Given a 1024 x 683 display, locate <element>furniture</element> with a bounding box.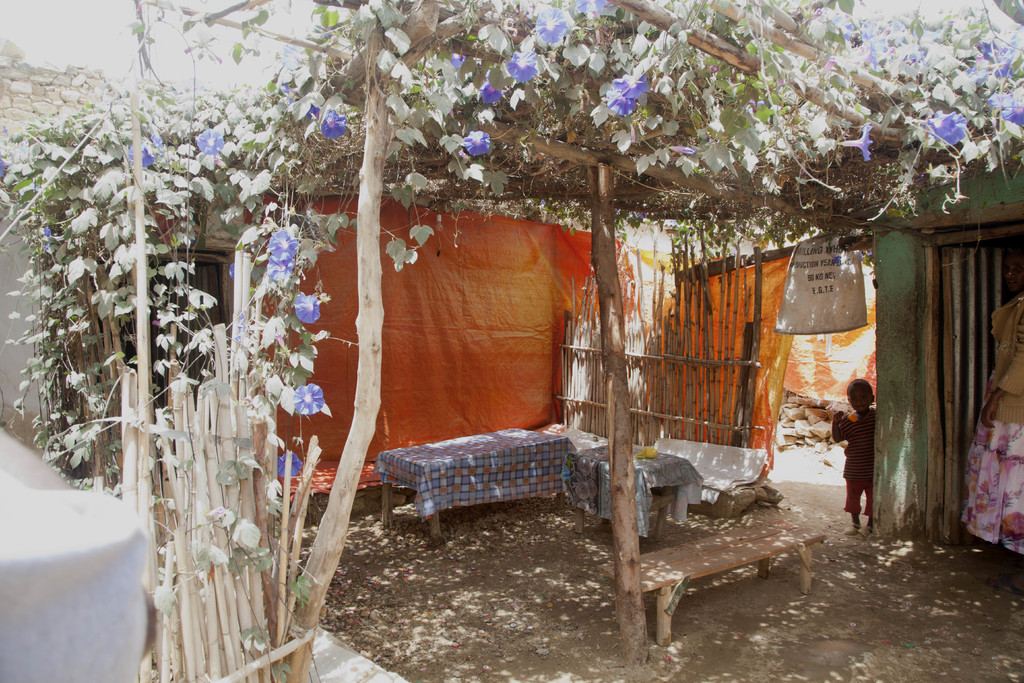
Located: 564/425/703/541.
